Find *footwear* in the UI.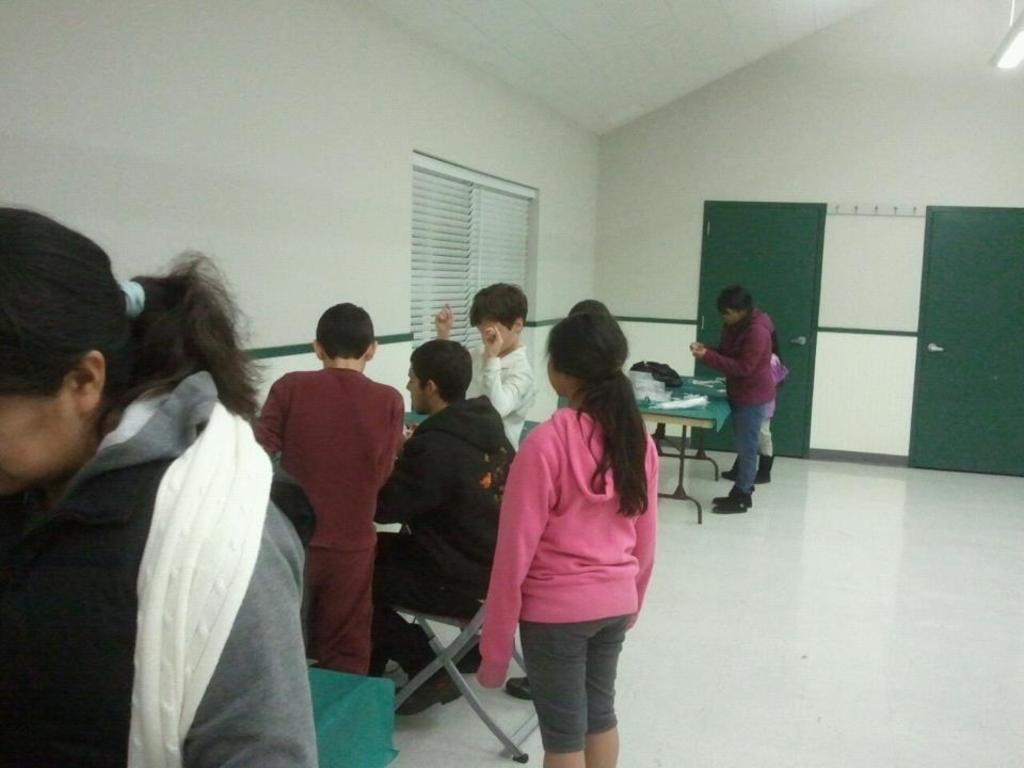
UI element at detection(753, 457, 775, 485).
